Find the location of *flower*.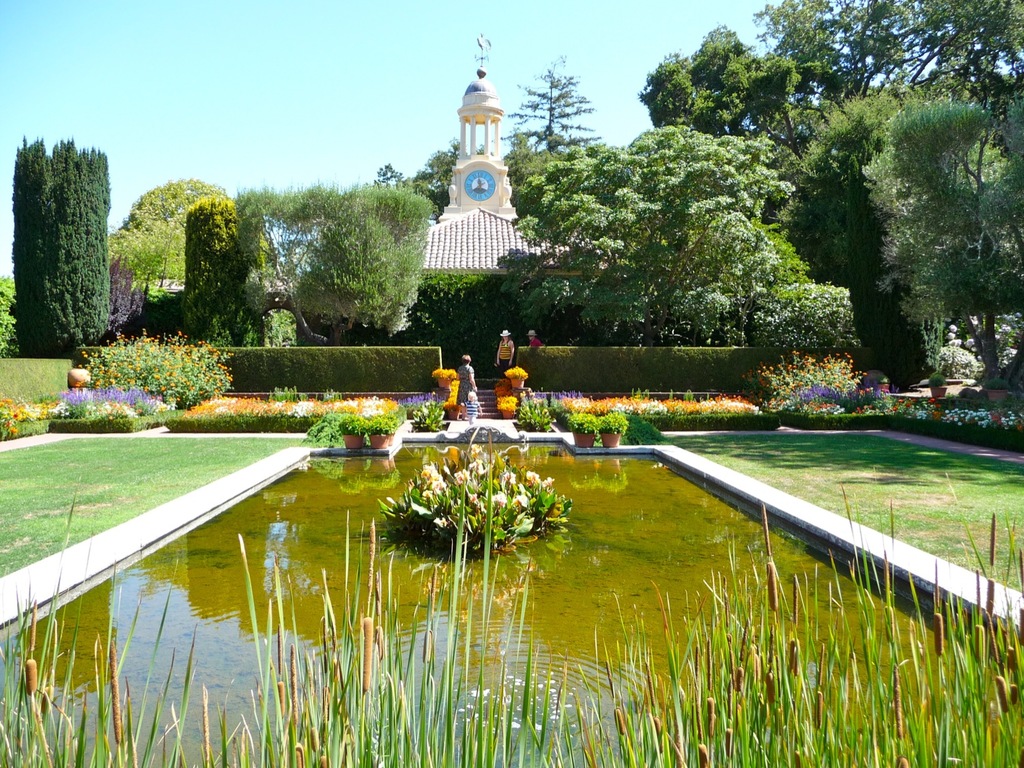
Location: x1=492, y1=489, x2=510, y2=502.
